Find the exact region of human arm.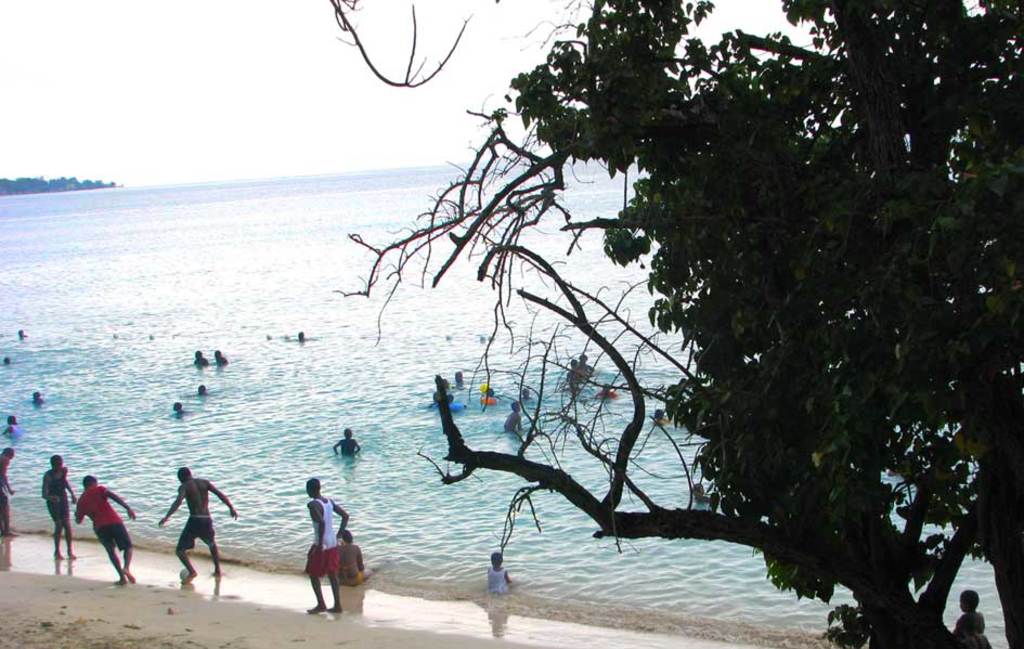
Exact region: [x1=155, y1=486, x2=183, y2=525].
